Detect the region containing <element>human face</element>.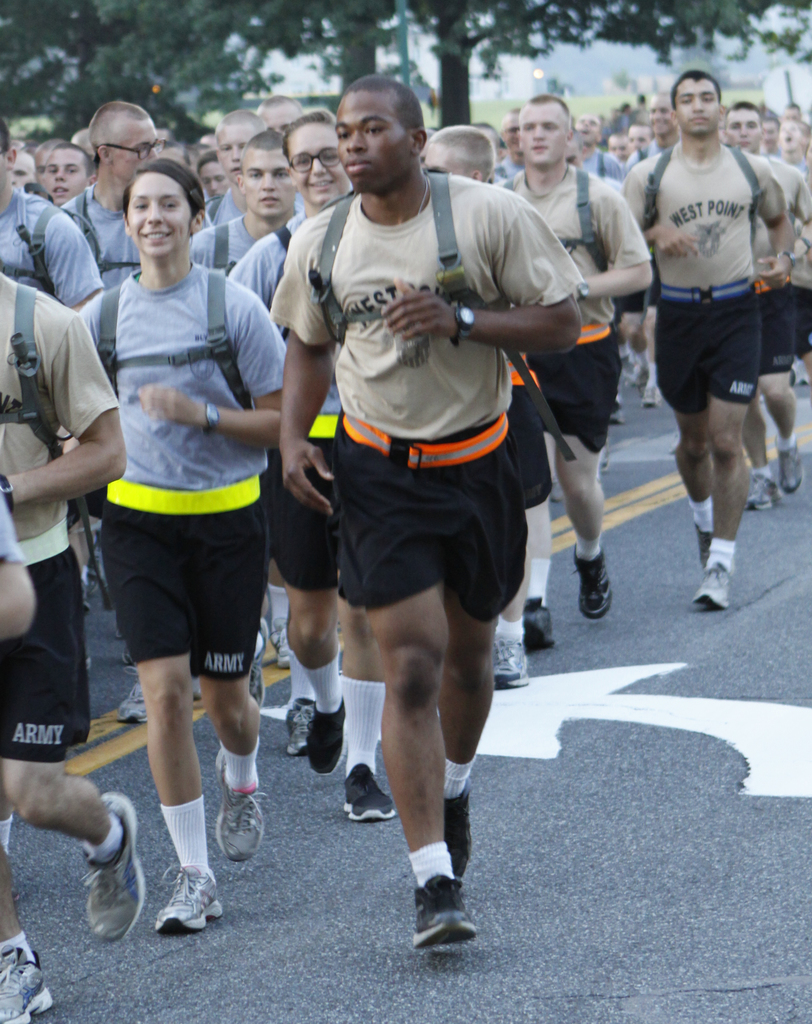
628,125,651,150.
